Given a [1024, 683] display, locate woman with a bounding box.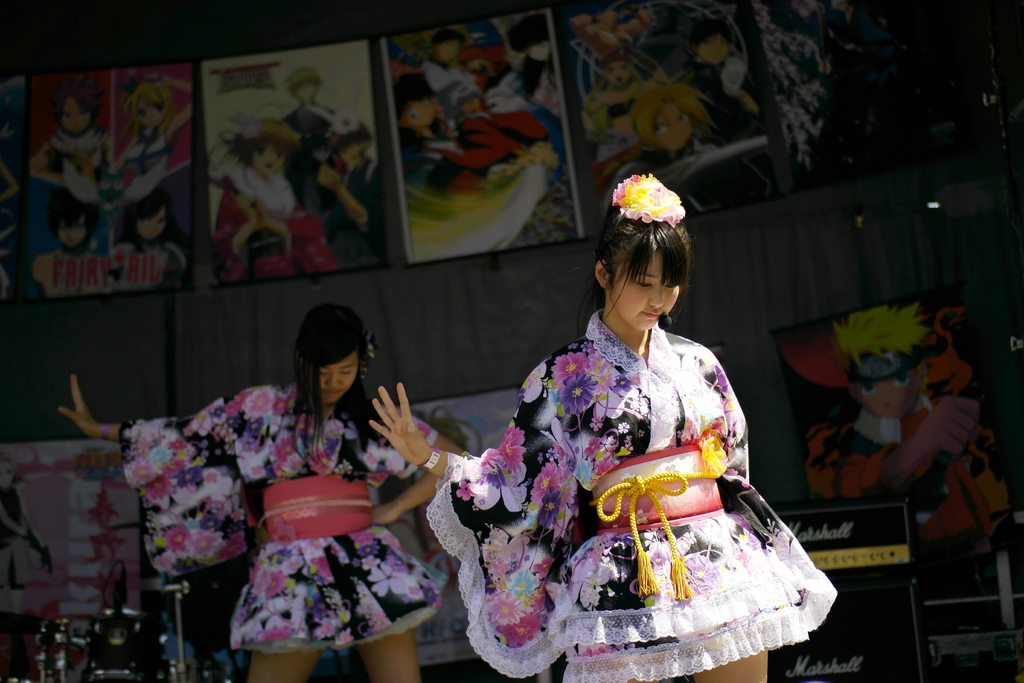
Located: bbox=(580, 52, 661, 169).
